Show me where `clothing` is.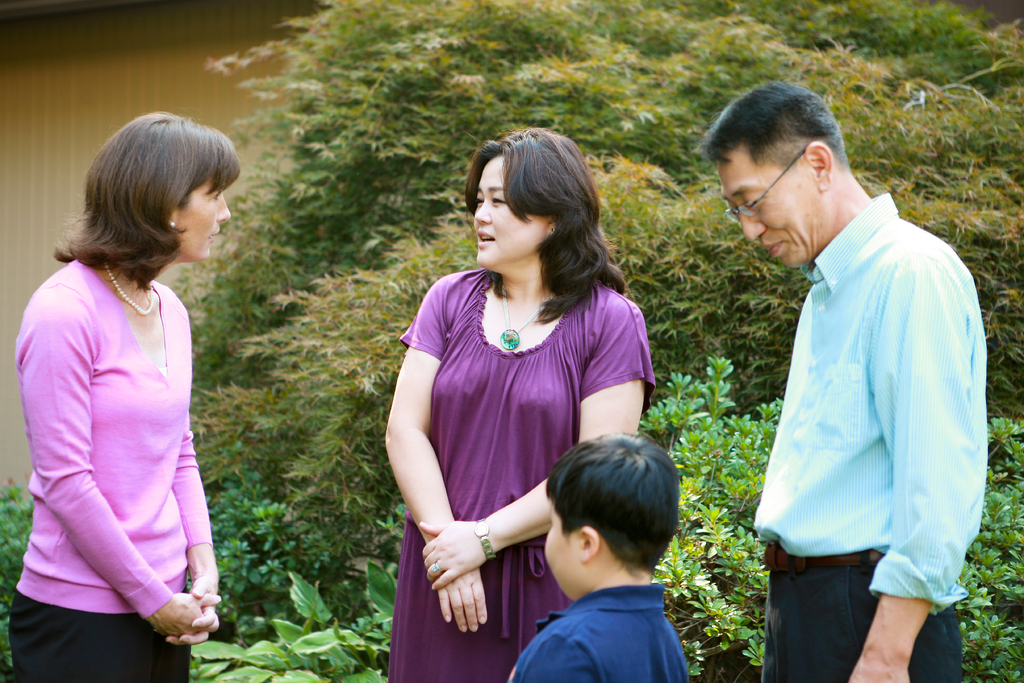
`clothing` is at (x1=20, y1=231, x2=215, y2=648).
